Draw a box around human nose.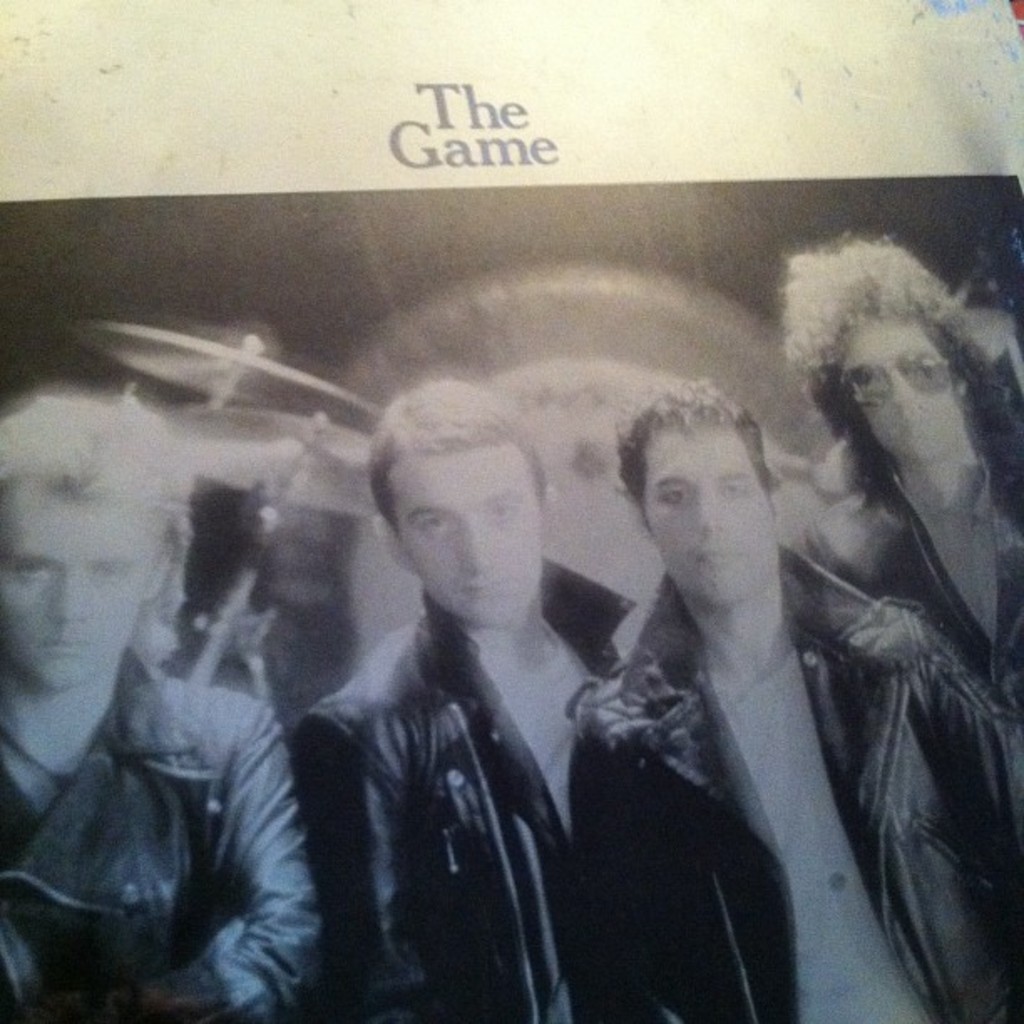
crop(696, 497, 726, 532).
